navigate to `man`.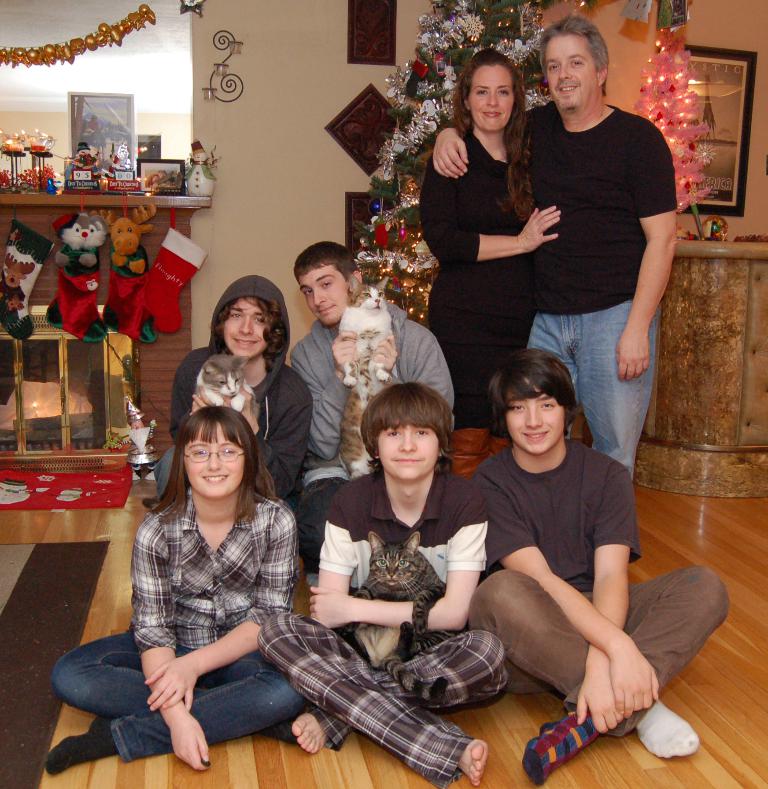
Navigation target: left=287, top=238, right=456, bottom=583.
